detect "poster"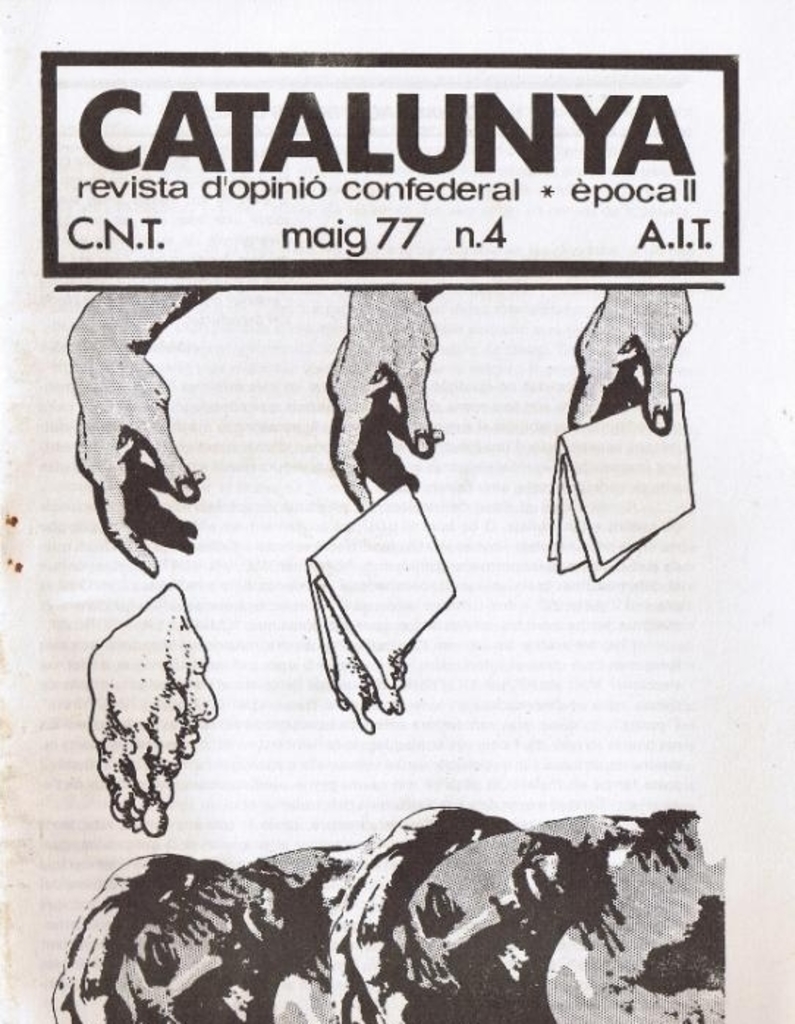
Rect(0, 13, 794, 1023)
